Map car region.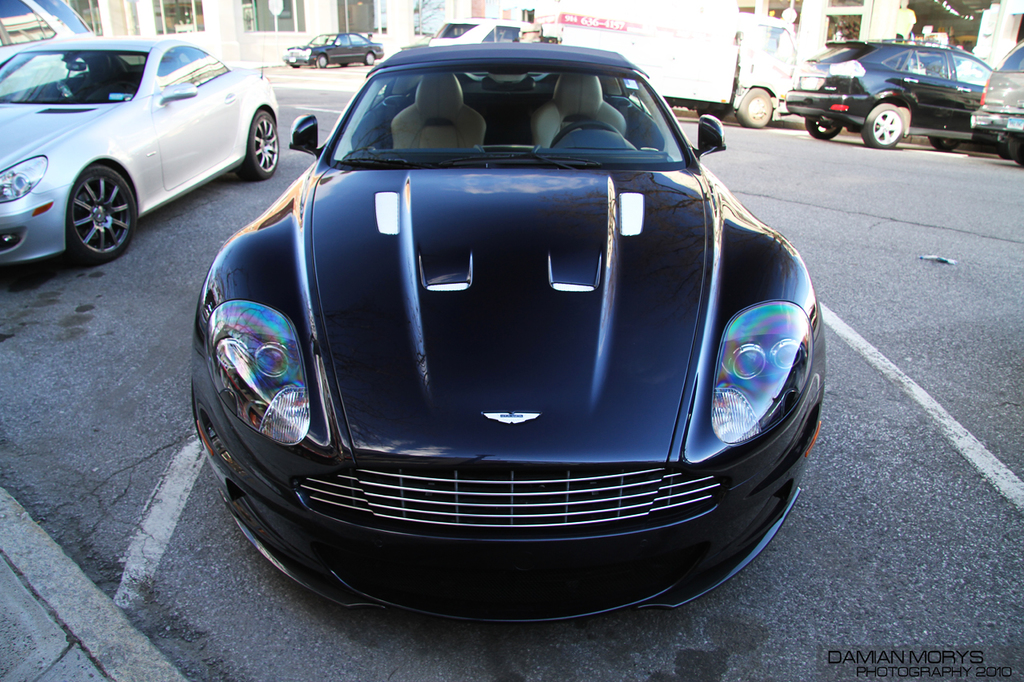
Mapped to (971,42,1023,162).
